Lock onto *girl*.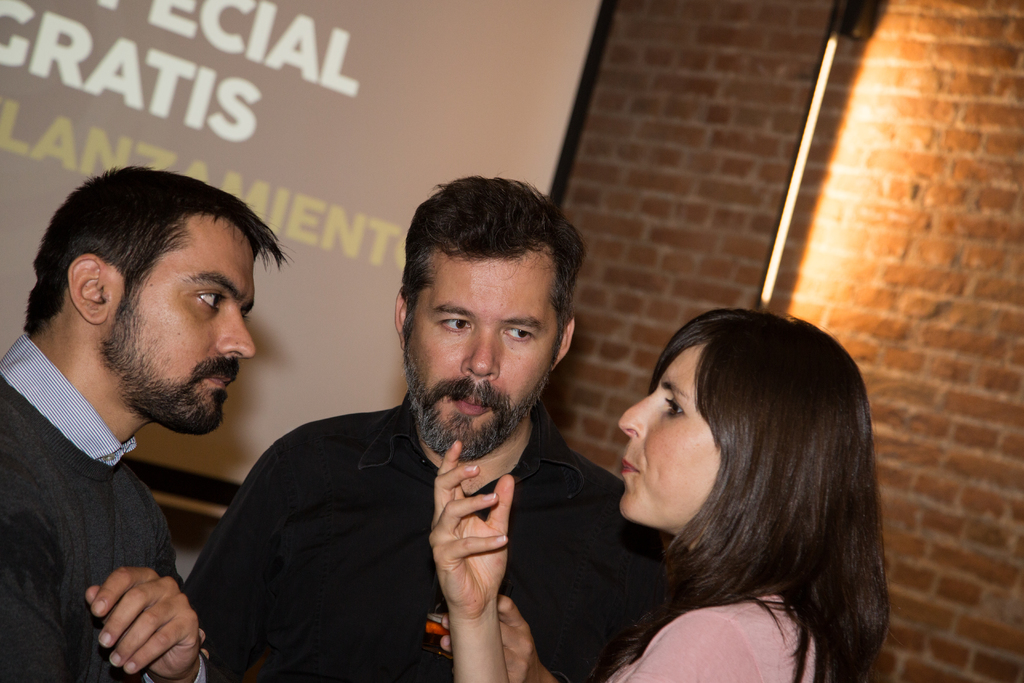
Locked: bbox(429, 307, 889, 682).
